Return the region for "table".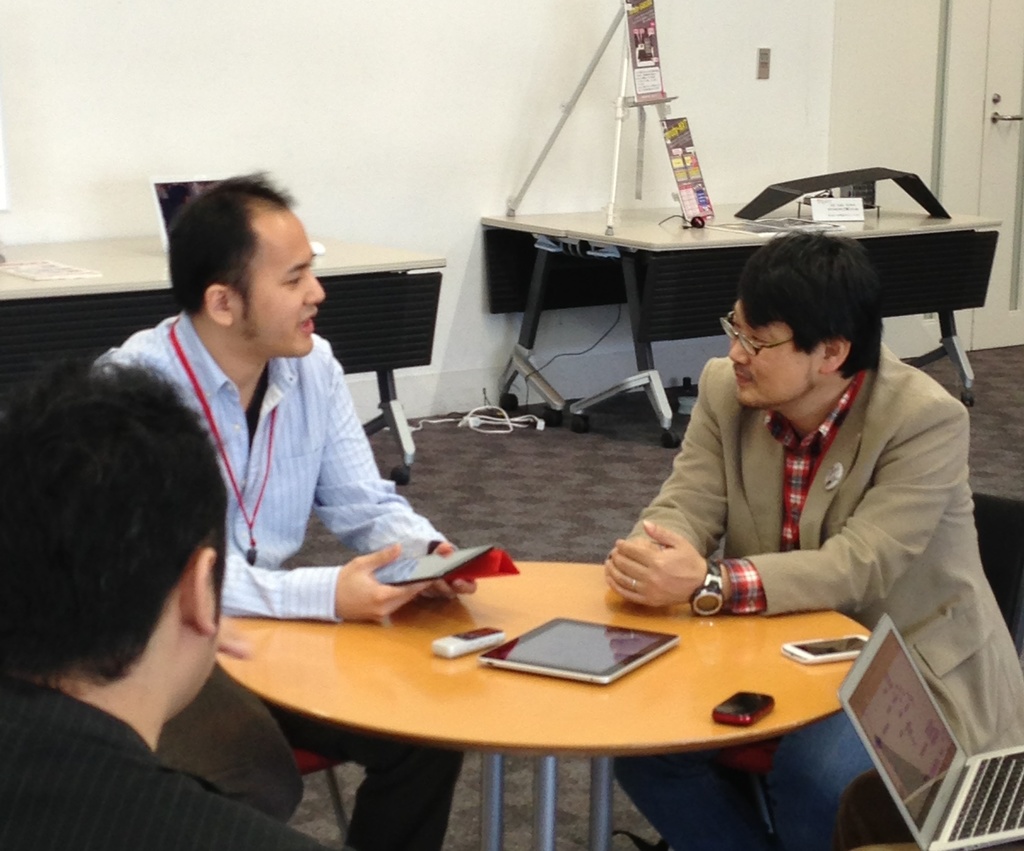
<region>479, 199, 1002, 448</region>.
